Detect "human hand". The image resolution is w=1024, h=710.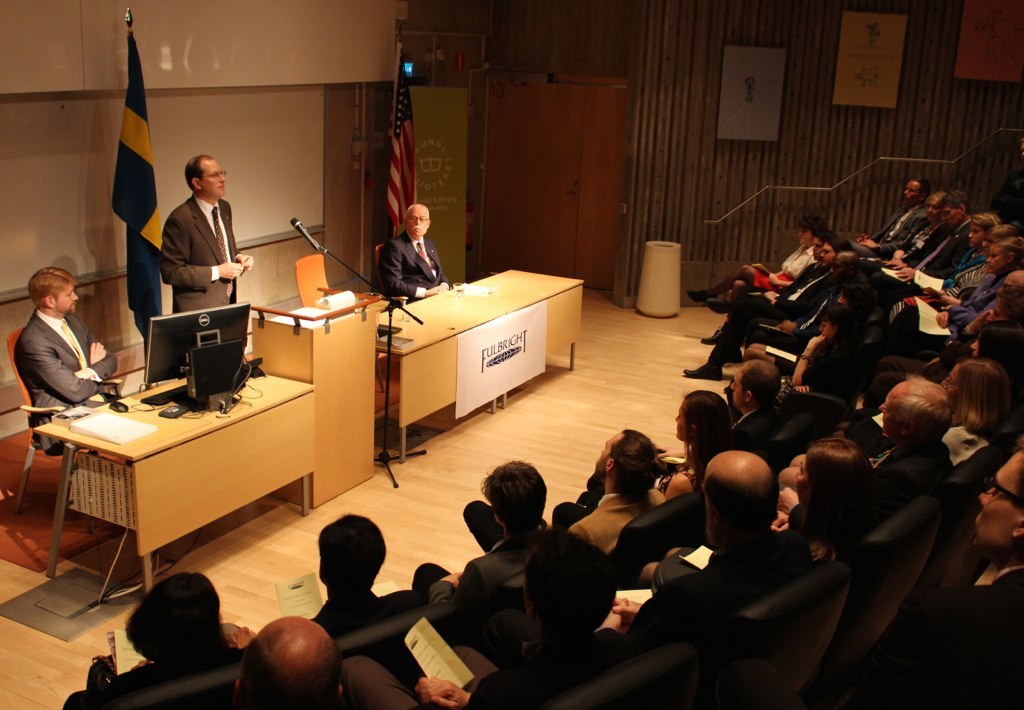
x1=980 y1=305 x2=997 y2=321.
